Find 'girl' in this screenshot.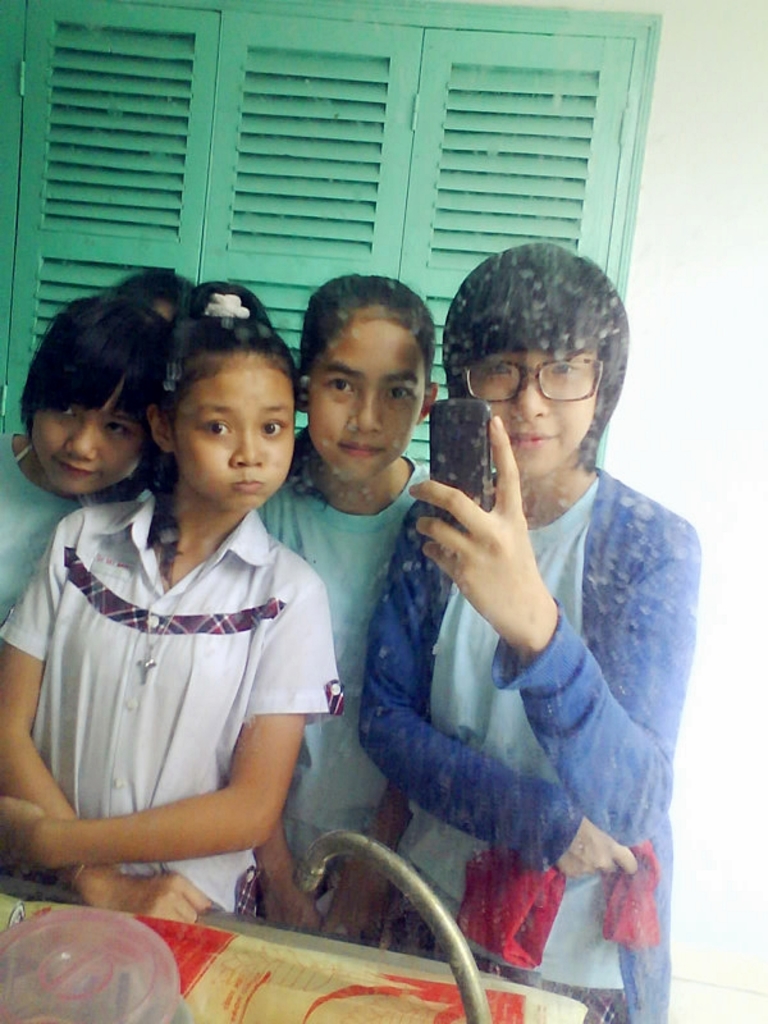
The bounding box for 'girl' is rect(0, 283, 346, 938).
